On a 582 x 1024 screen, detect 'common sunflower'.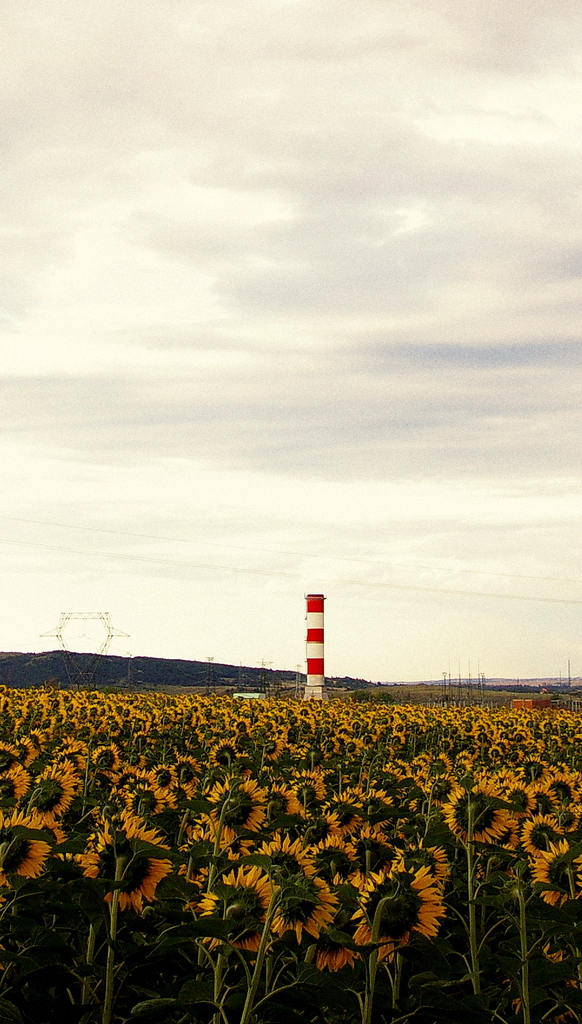
detection(350, 865, 447, 966).
